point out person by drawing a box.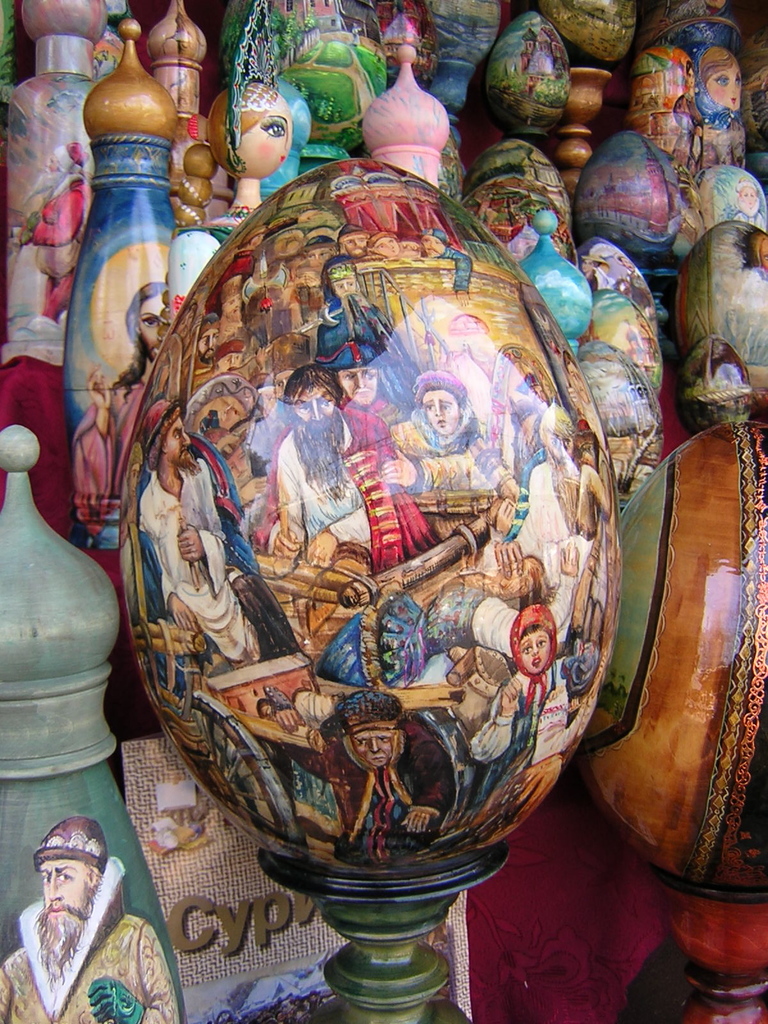
region(317, 689, 458, 855).
